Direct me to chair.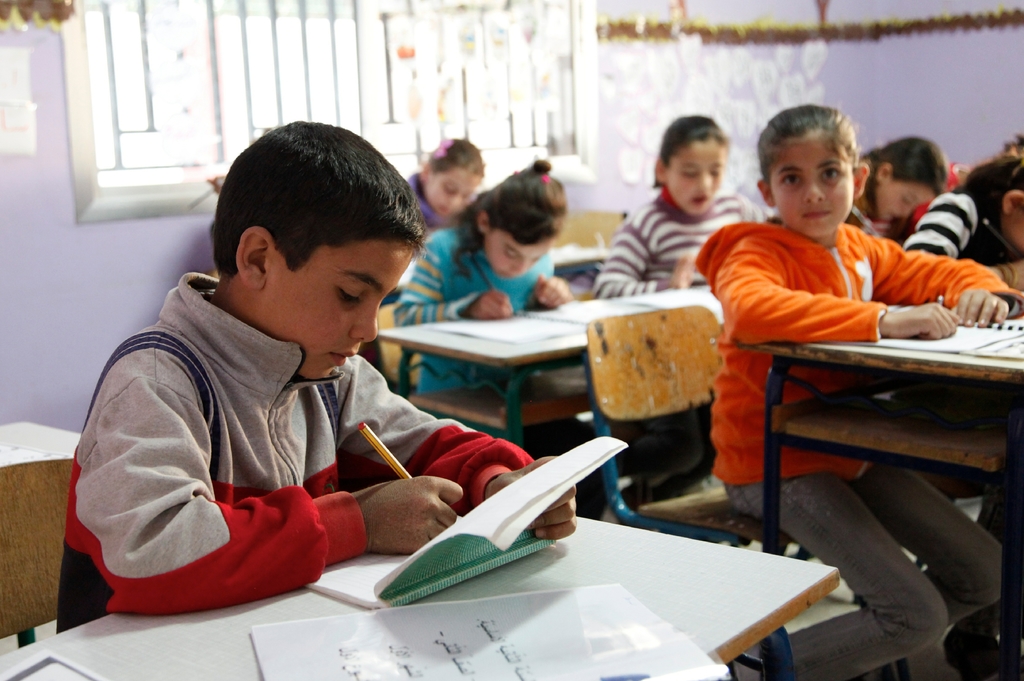
Direction: box=[579, 295, 836, 680].
